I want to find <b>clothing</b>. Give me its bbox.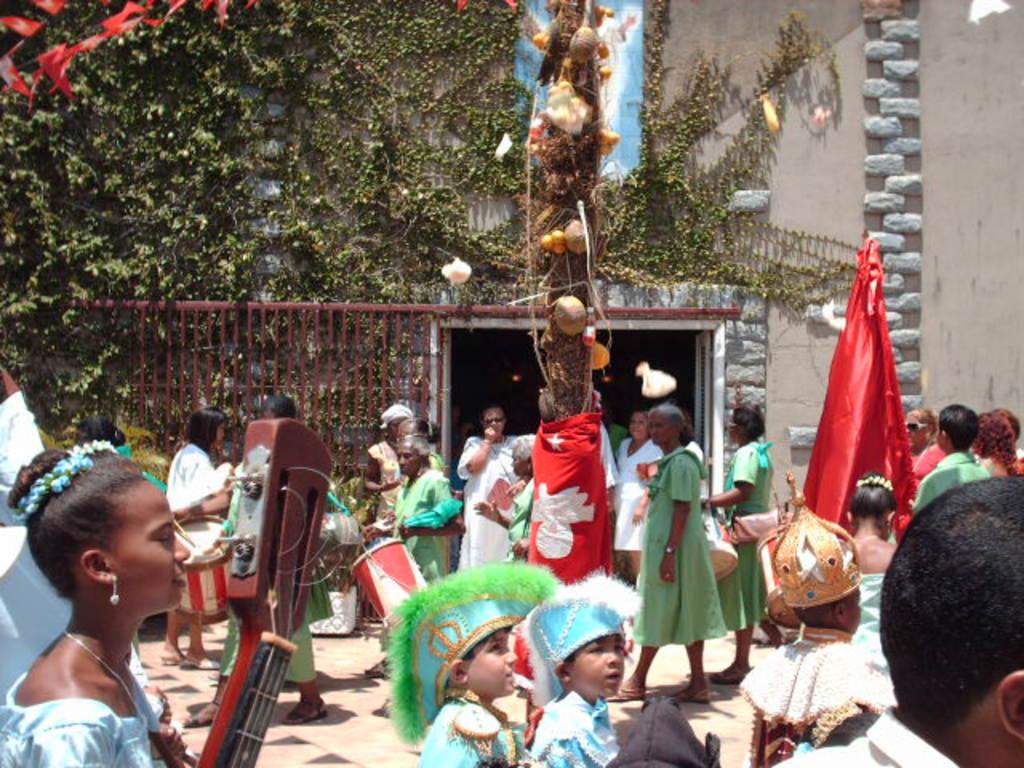
(502, 474, 530, 570).
